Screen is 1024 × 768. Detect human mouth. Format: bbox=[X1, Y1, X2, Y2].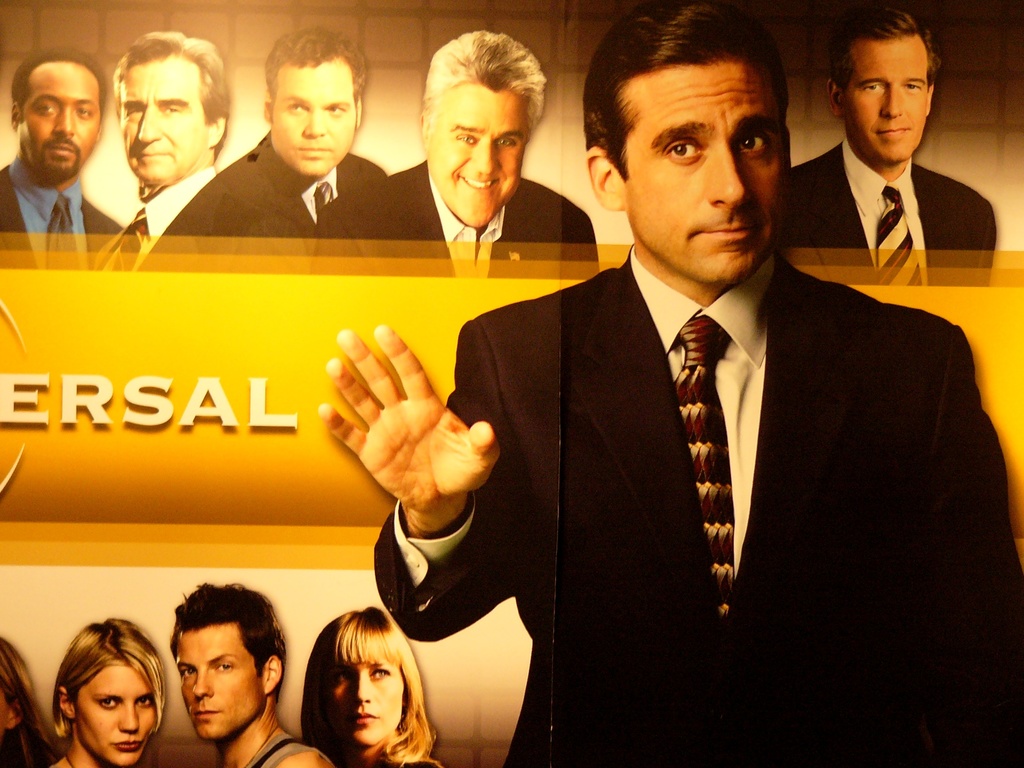
bbox=[878, 124, 905, 146].
